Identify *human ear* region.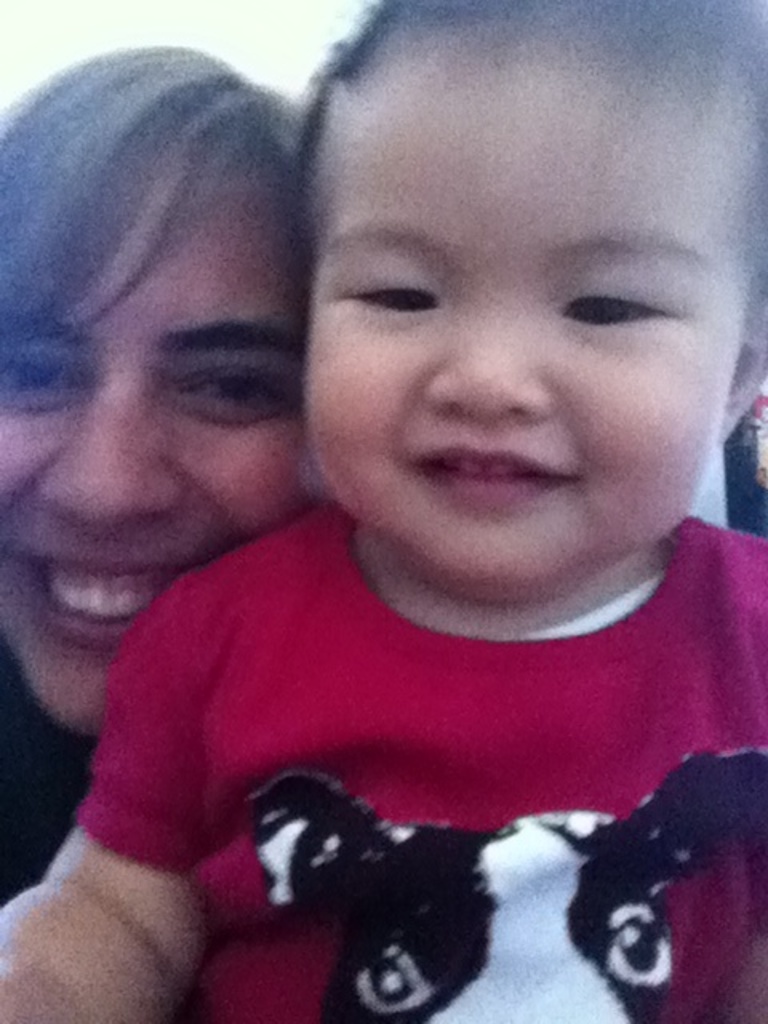
Region: 720, 344, 766, 443.
